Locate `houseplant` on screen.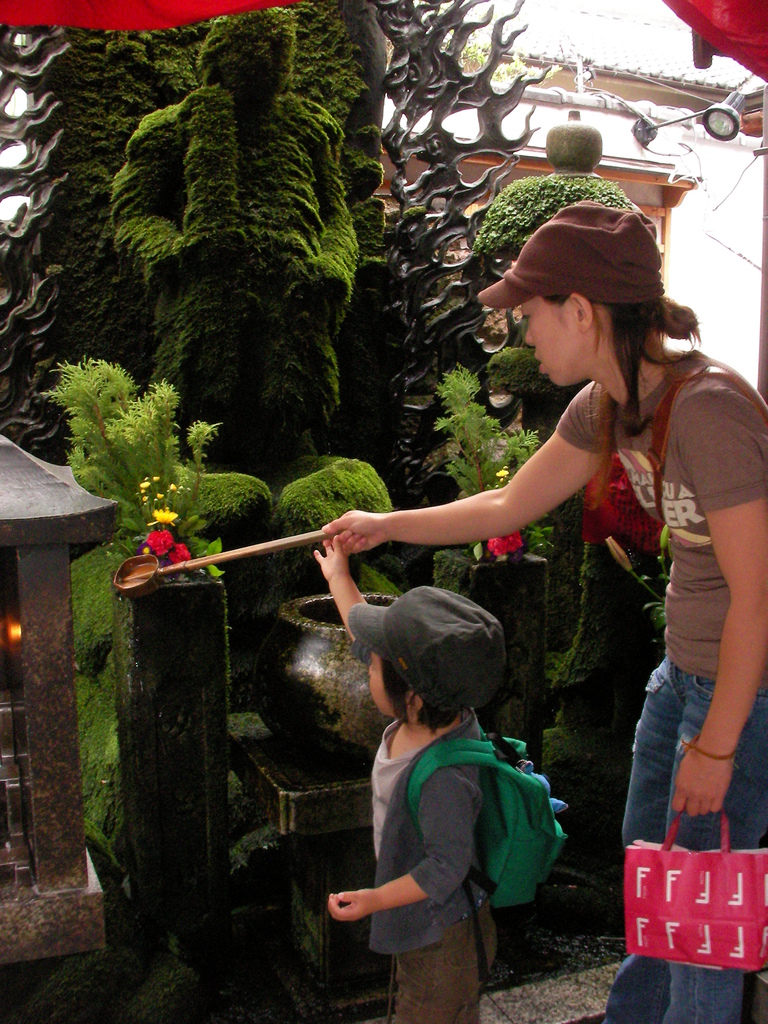
On screen at pyautogui.locateOnScreen(45, 356, 232, 952).
